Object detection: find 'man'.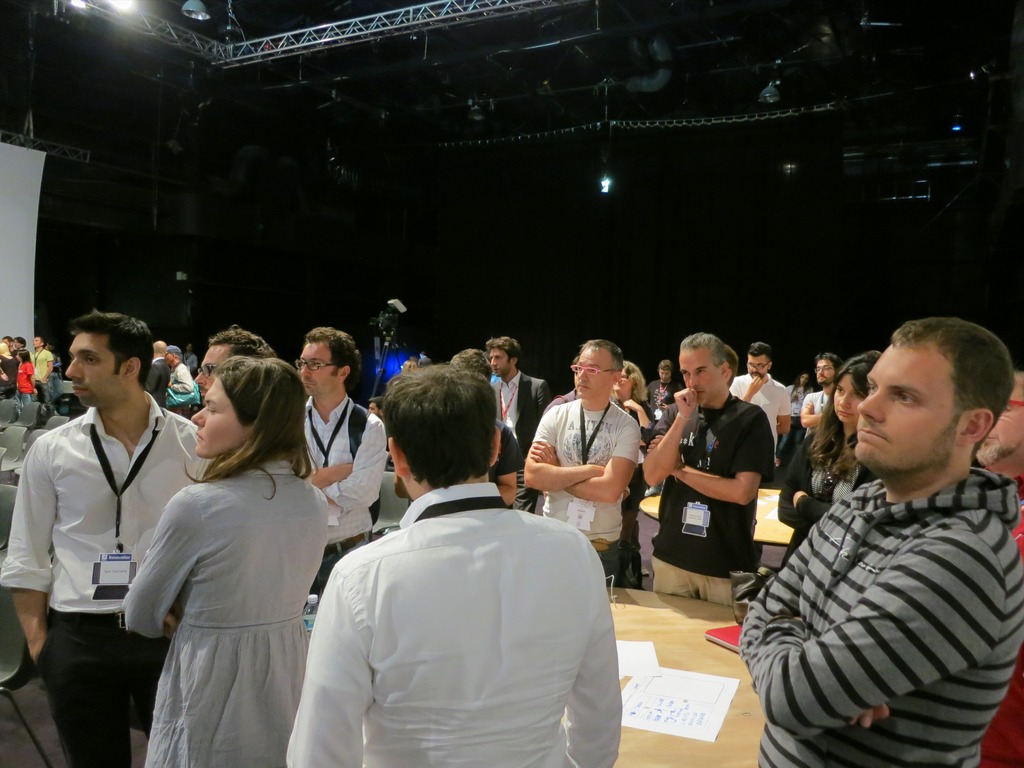
x1=148, y1=340, x2=168, y2=408.
